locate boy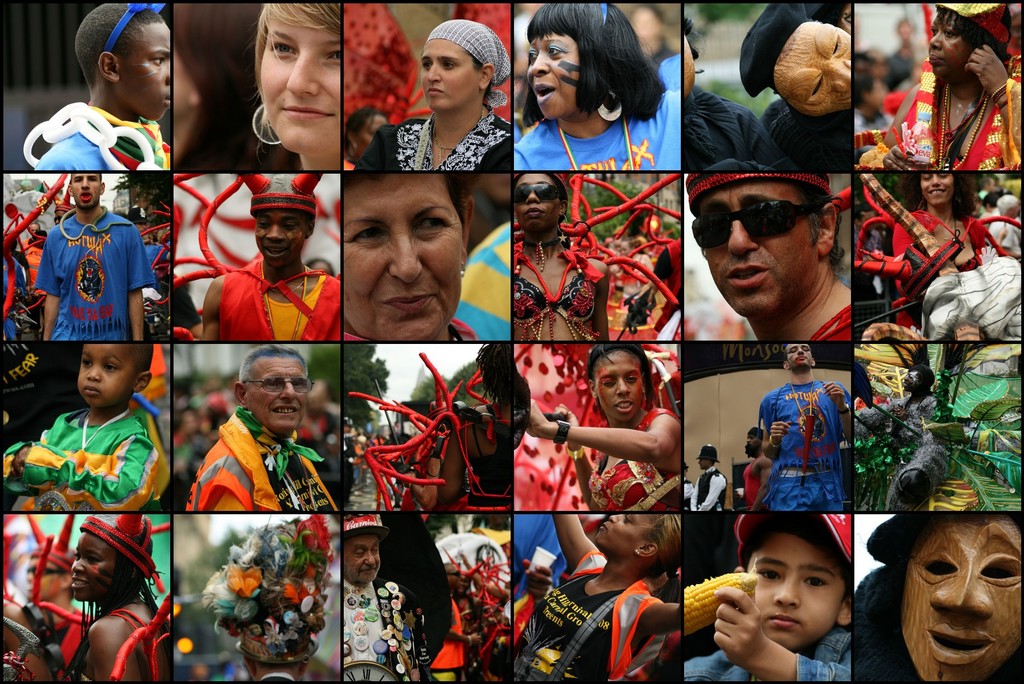
detection(687, 168, 855, 341)
